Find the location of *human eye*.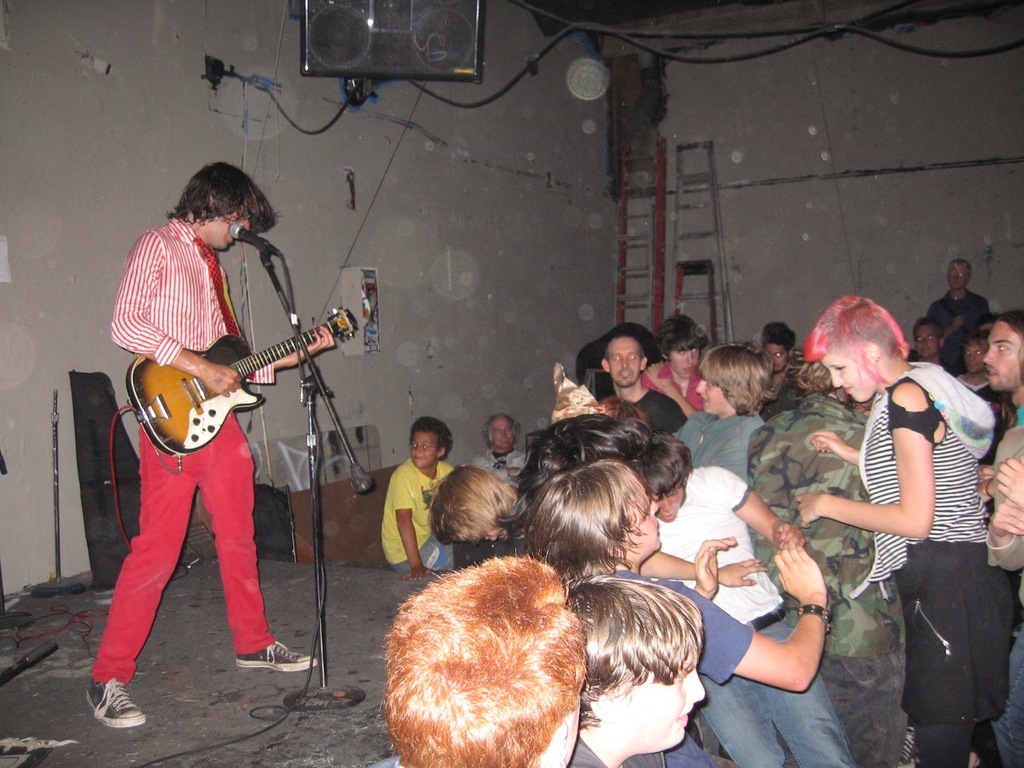
Location: select_region(998, 341, 1013, 353).
